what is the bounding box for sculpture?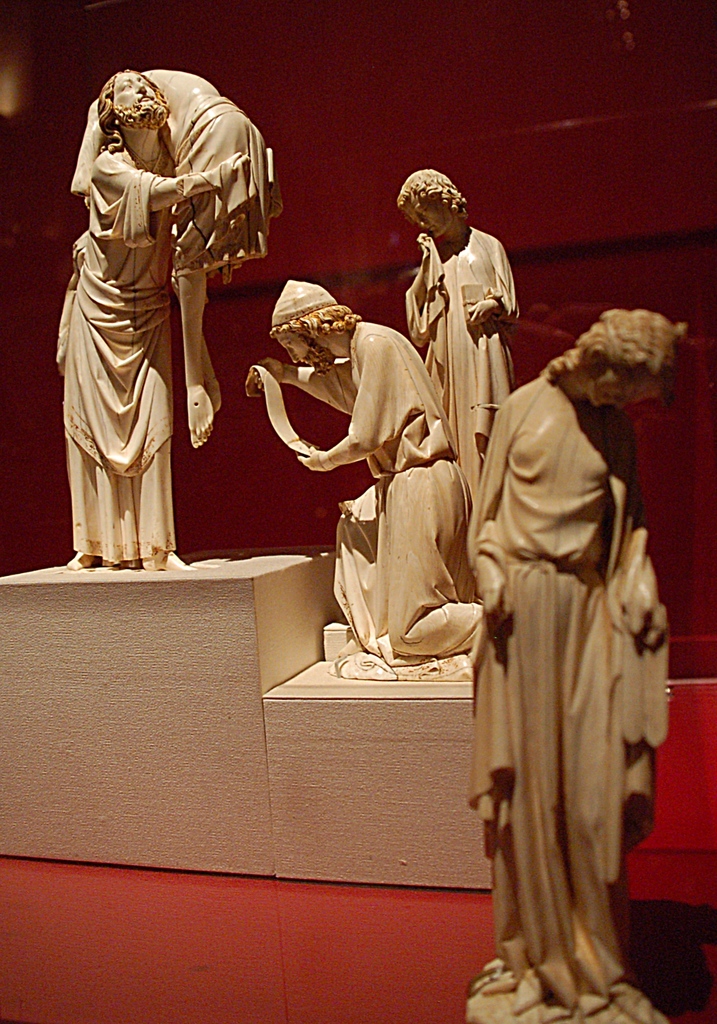
left=394, top=171, right=522, bottom=482.
